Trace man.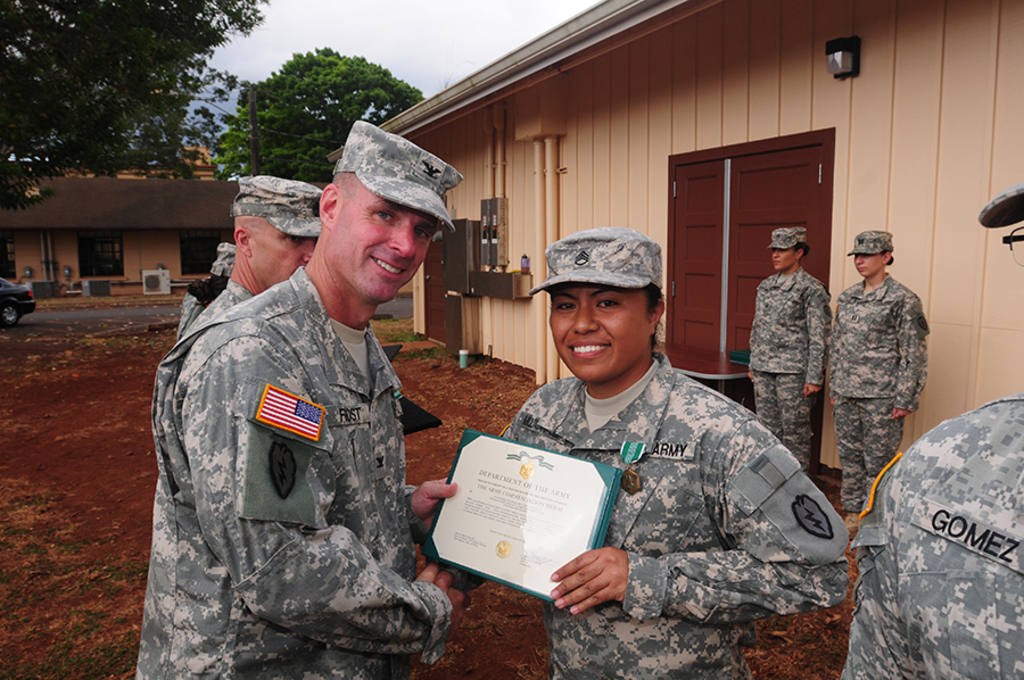
Traced to pyautogui.locateOnScreen(824, 227, 934, 531).
